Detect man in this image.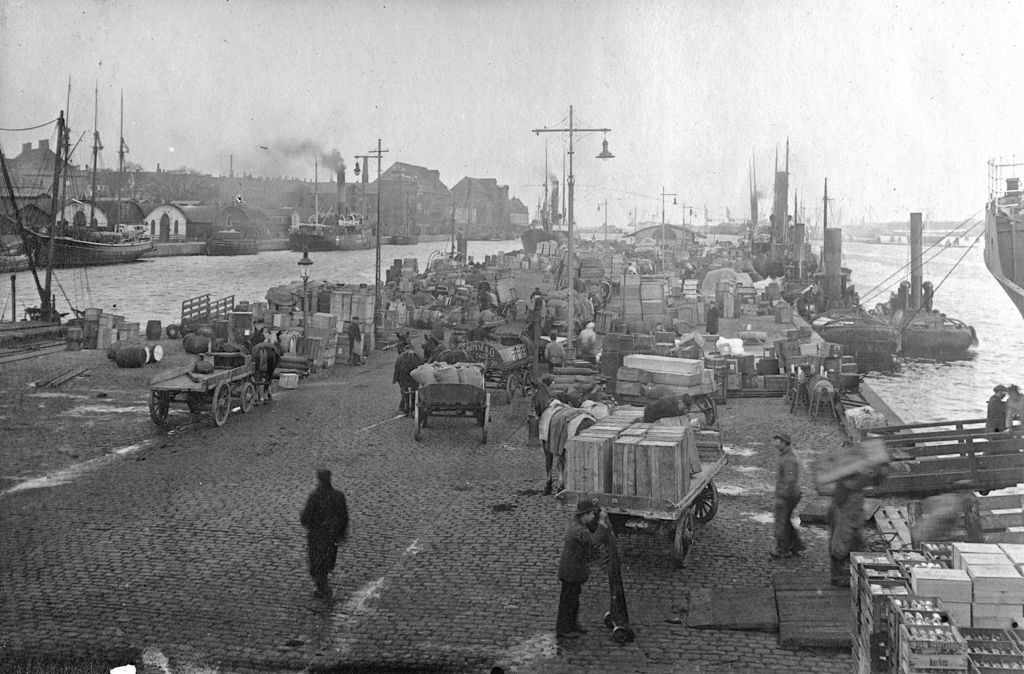
Detection: (301, 473, 360, 588).
